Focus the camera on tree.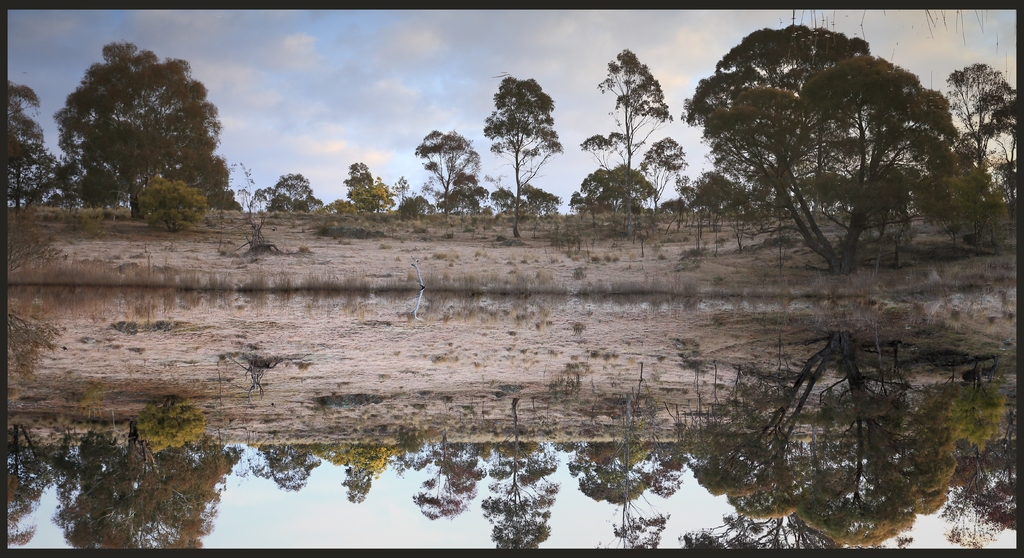
Focus region: [414, 132, 502, 216].
